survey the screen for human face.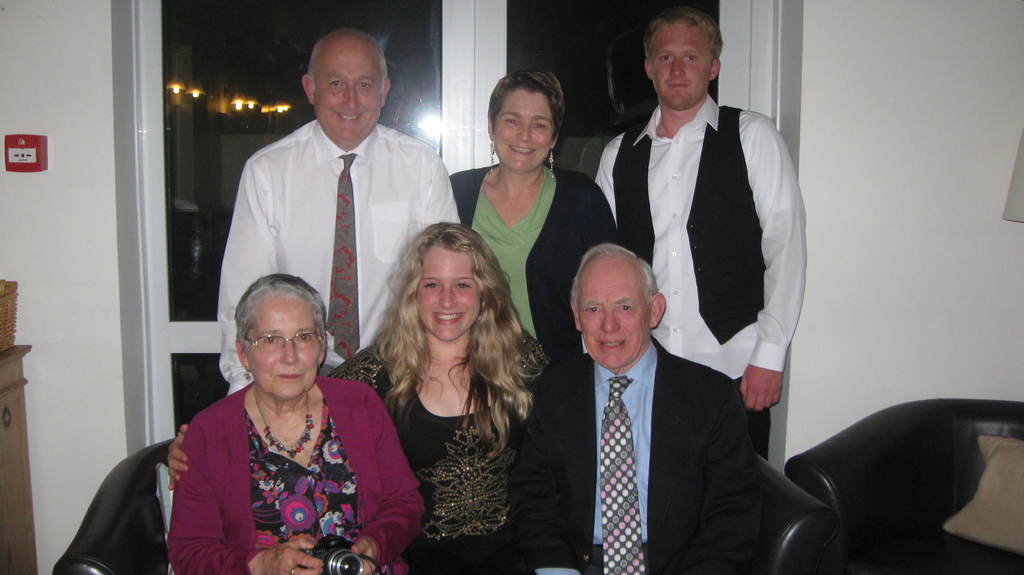
Survey found: (652, 19, 714, 106).
